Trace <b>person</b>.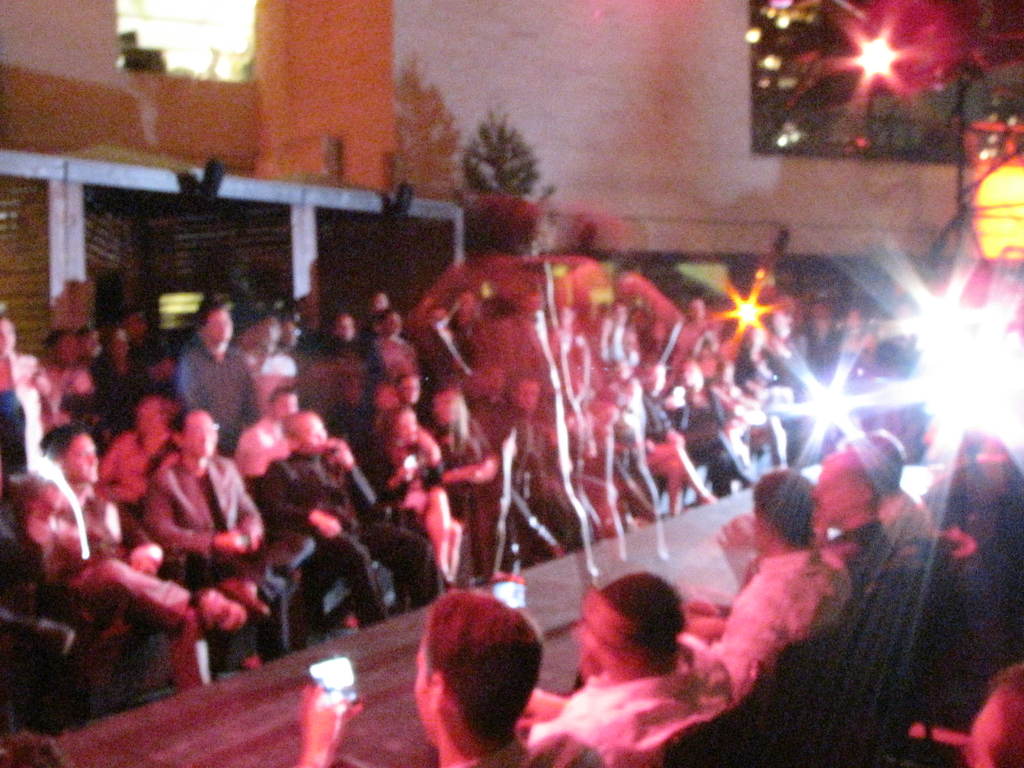
Traced to <region>822, 457, 899, 557</region>.
